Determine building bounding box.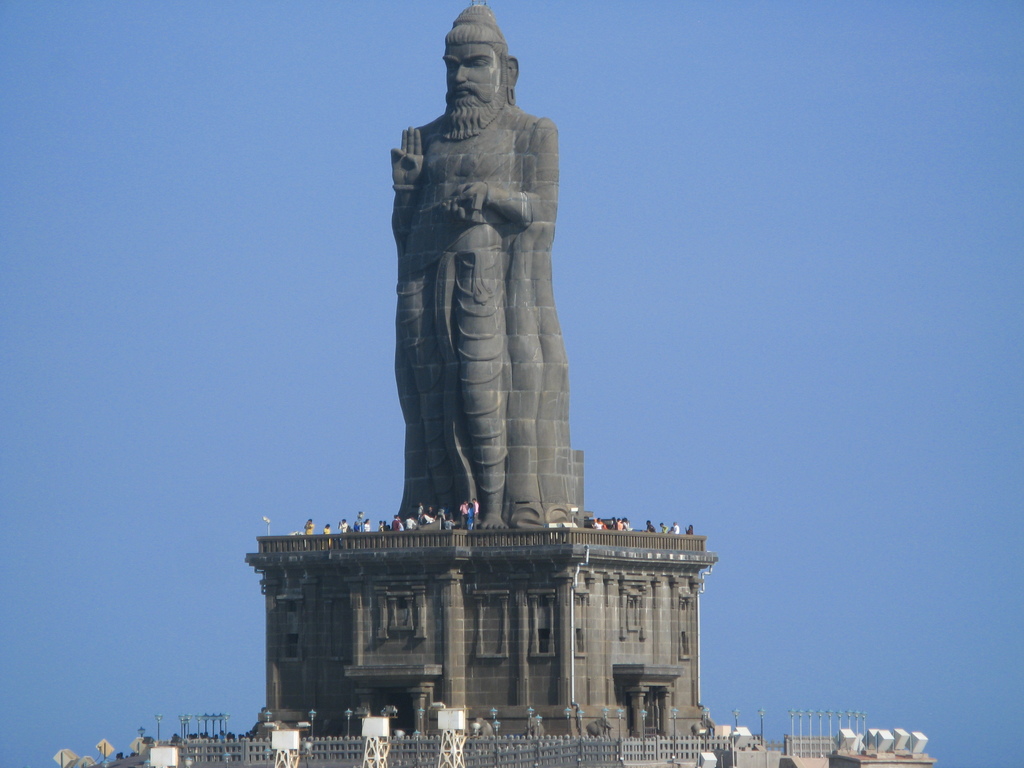
Determined: (243, 4, 712, 752).
